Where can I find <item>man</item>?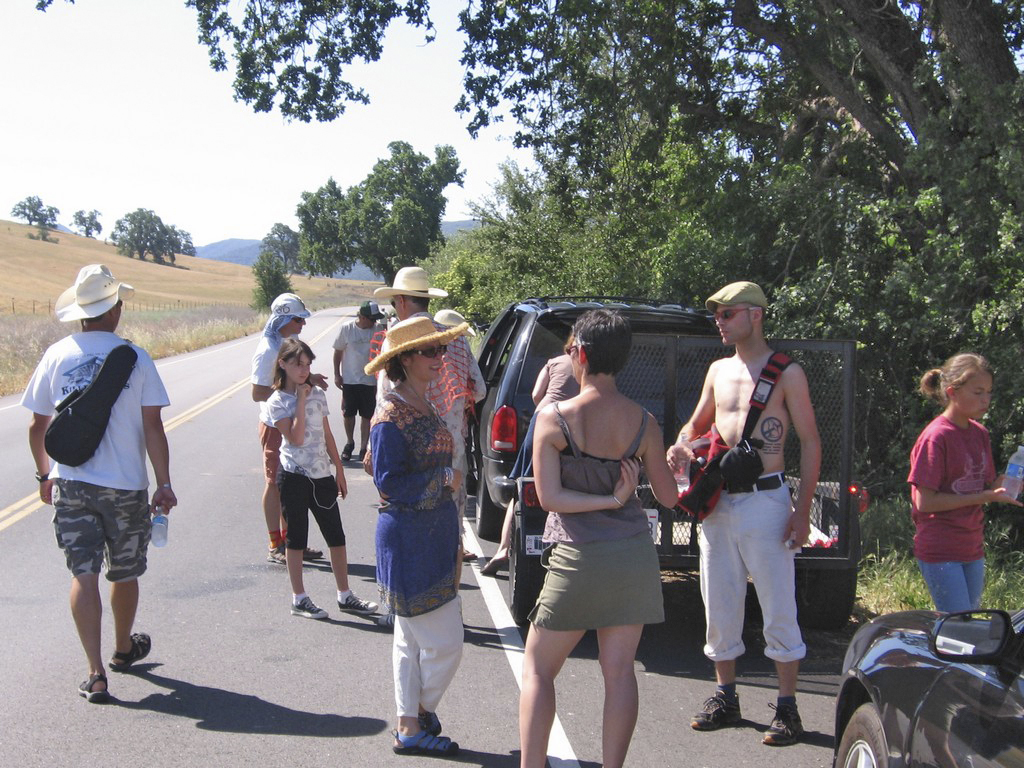
You can find it at rect(20, 262, 183, 707).
